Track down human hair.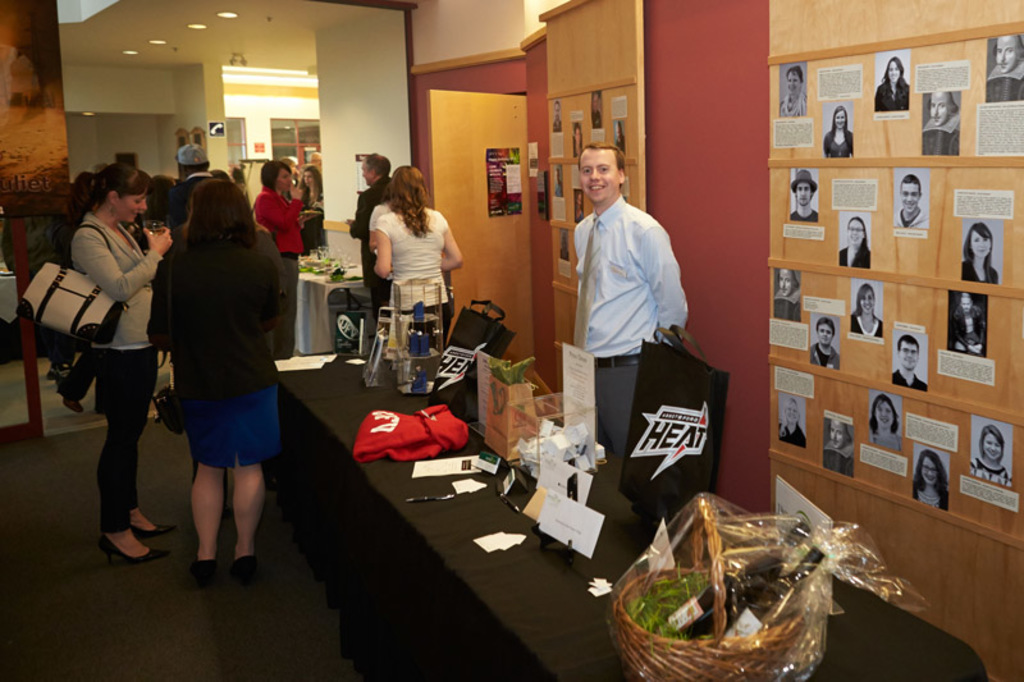
Tracked to BBox(963, 221, 997, 279).
